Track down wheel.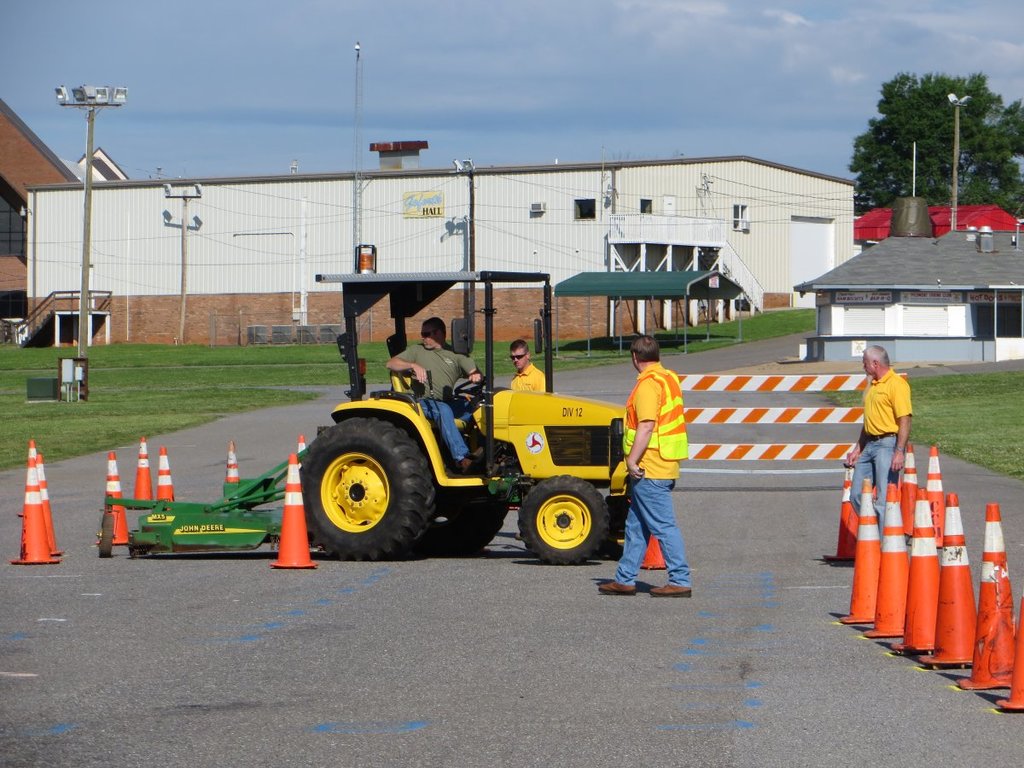
Tracked to crop(430, 481, 504, 554).
